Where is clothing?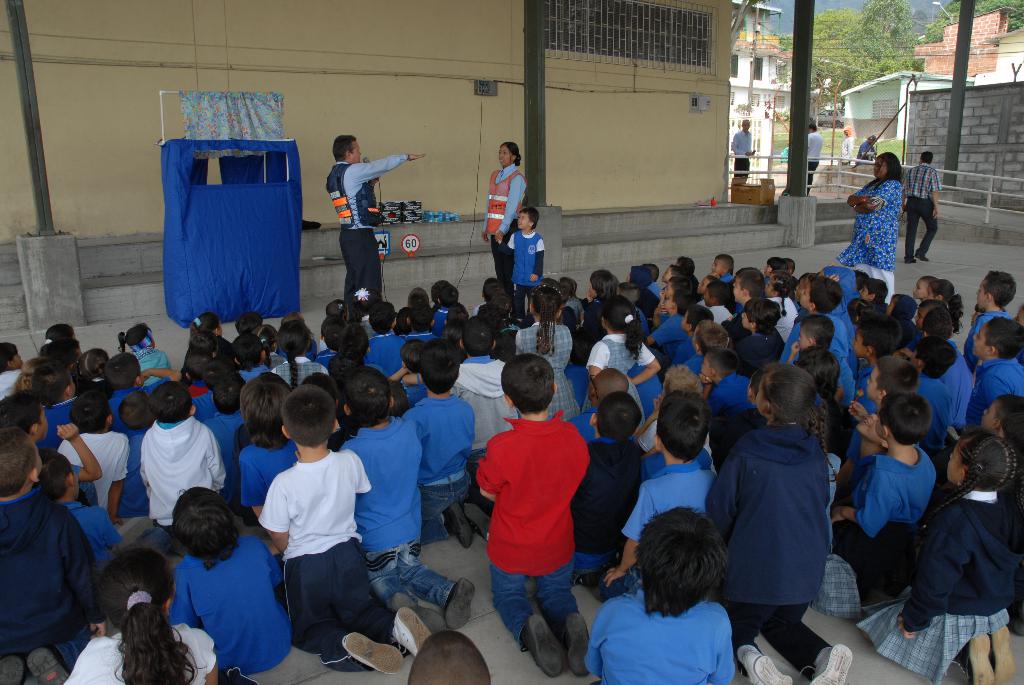
bbox(369, 326, 405, 379).
